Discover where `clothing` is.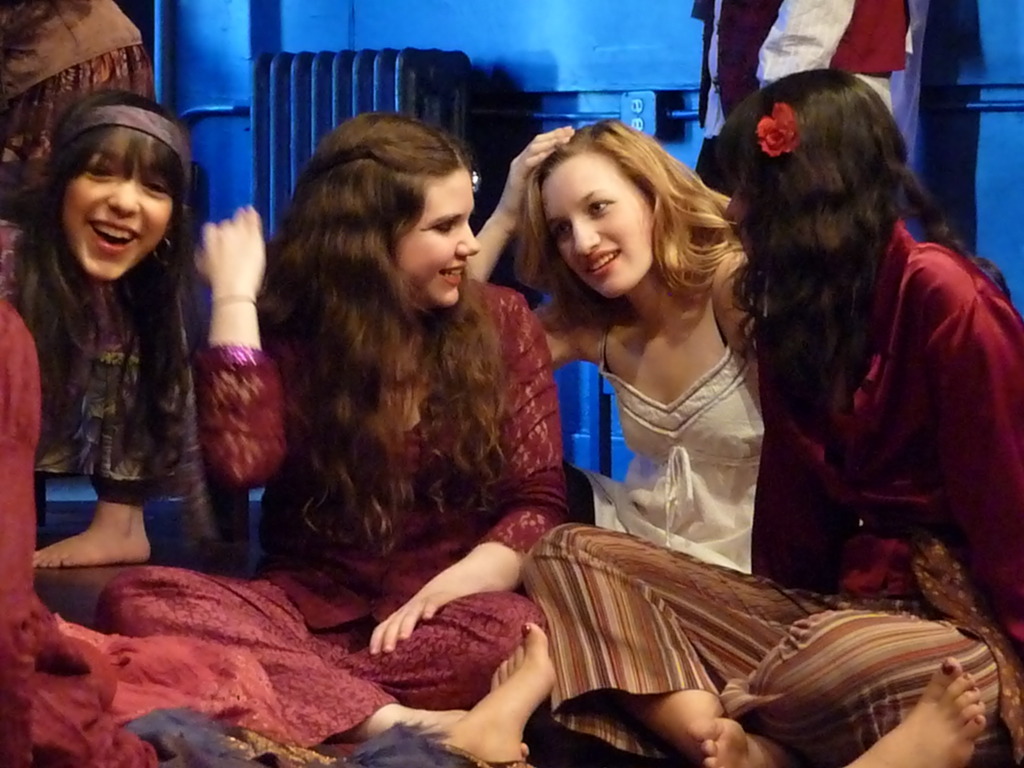
Discovered at [0,0,163,184].
